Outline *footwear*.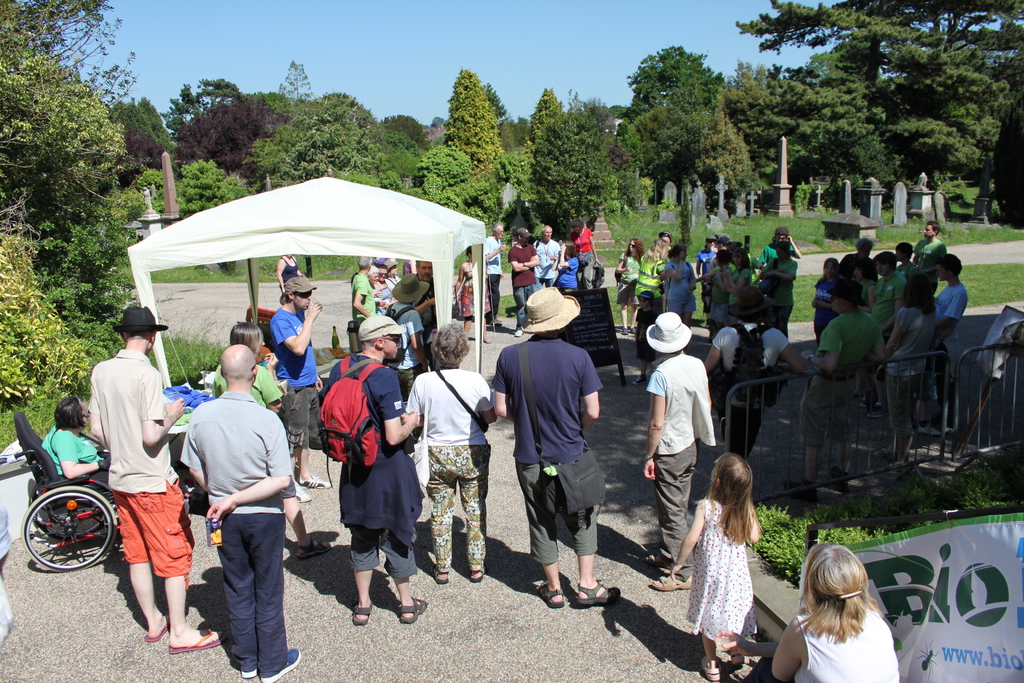
Outline: bbox=[465, 568, 482, 582].
